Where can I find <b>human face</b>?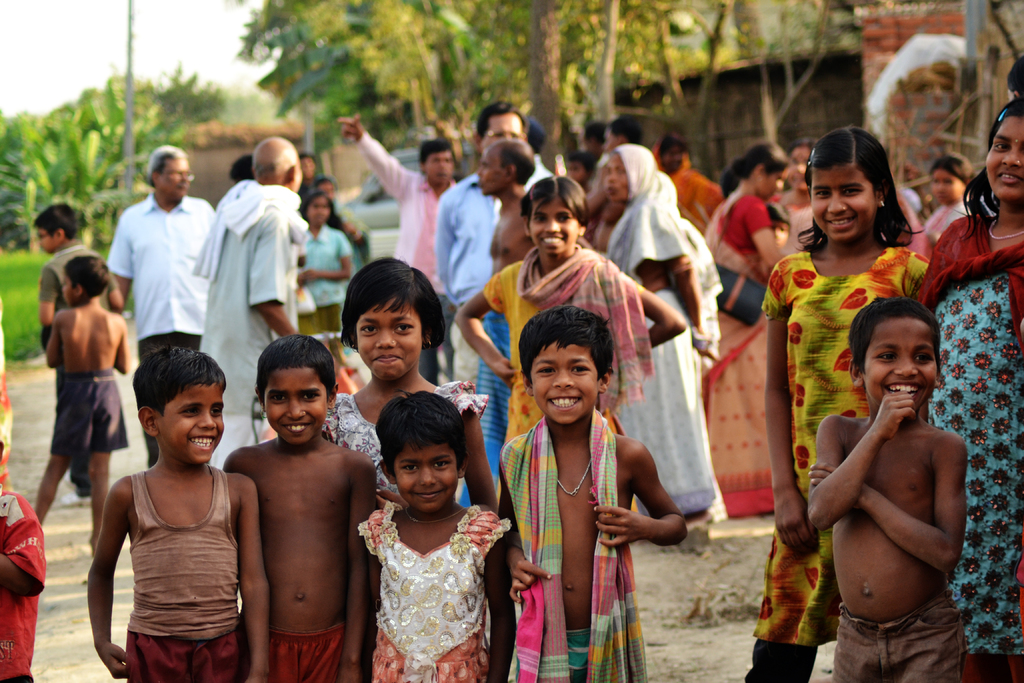
You can find it at <bbox>388, 438, 456, 513</bbox>.
